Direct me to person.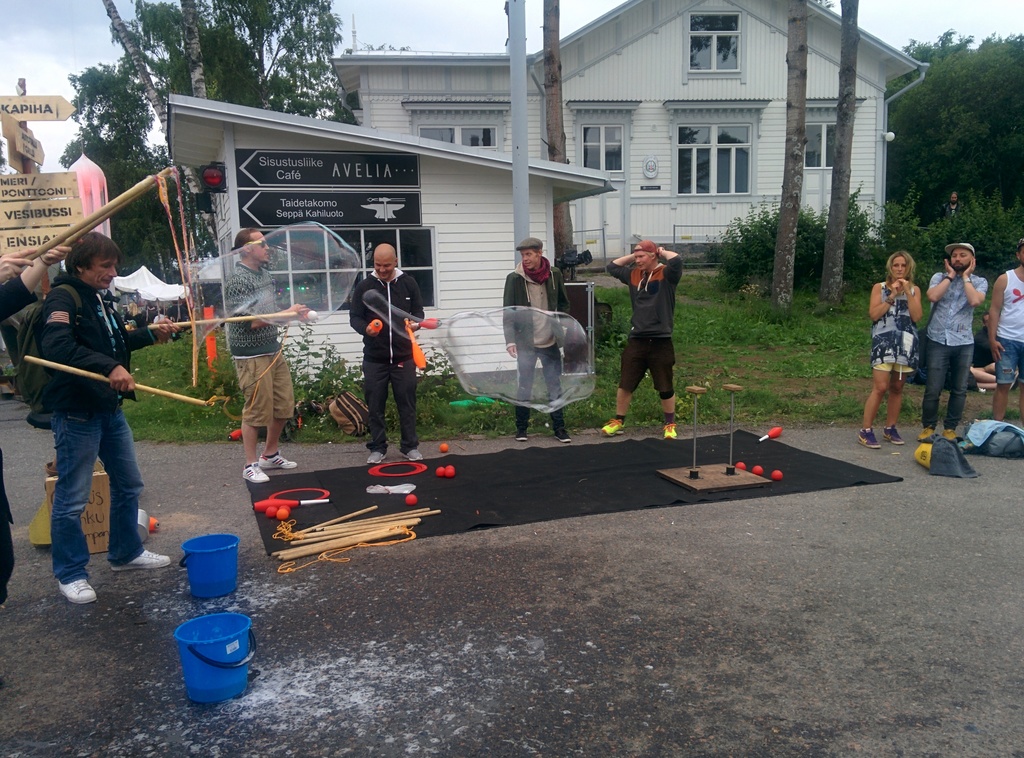
Direction: [x1=503, y1=238, x2=573, y2=444].
